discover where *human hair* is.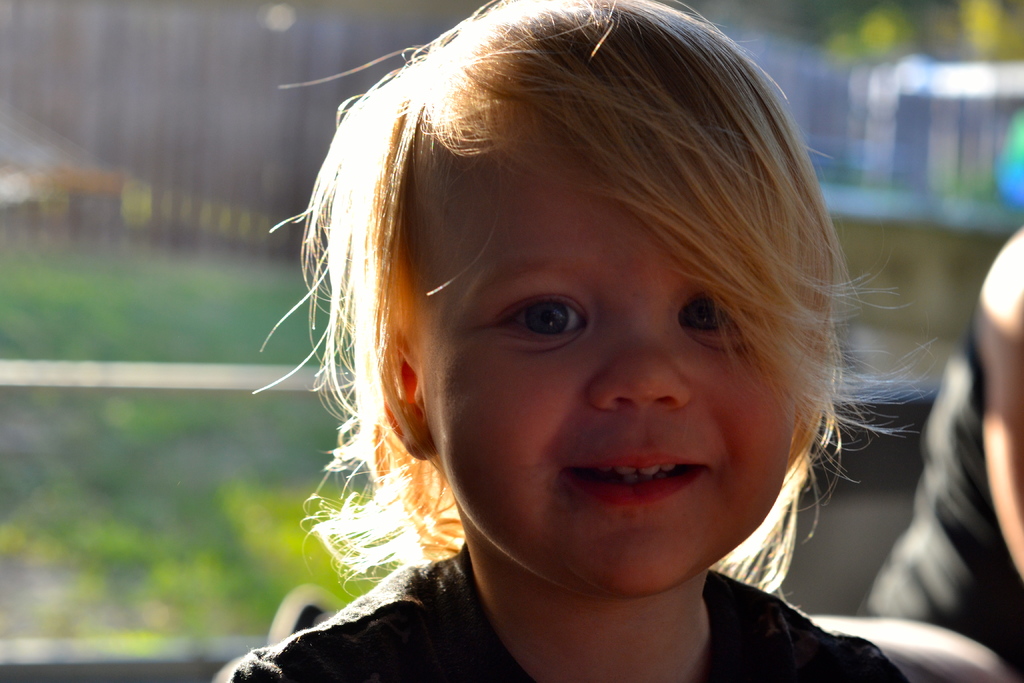
Discovered at <bbox>299, 10, 889, 629</bbox>.
